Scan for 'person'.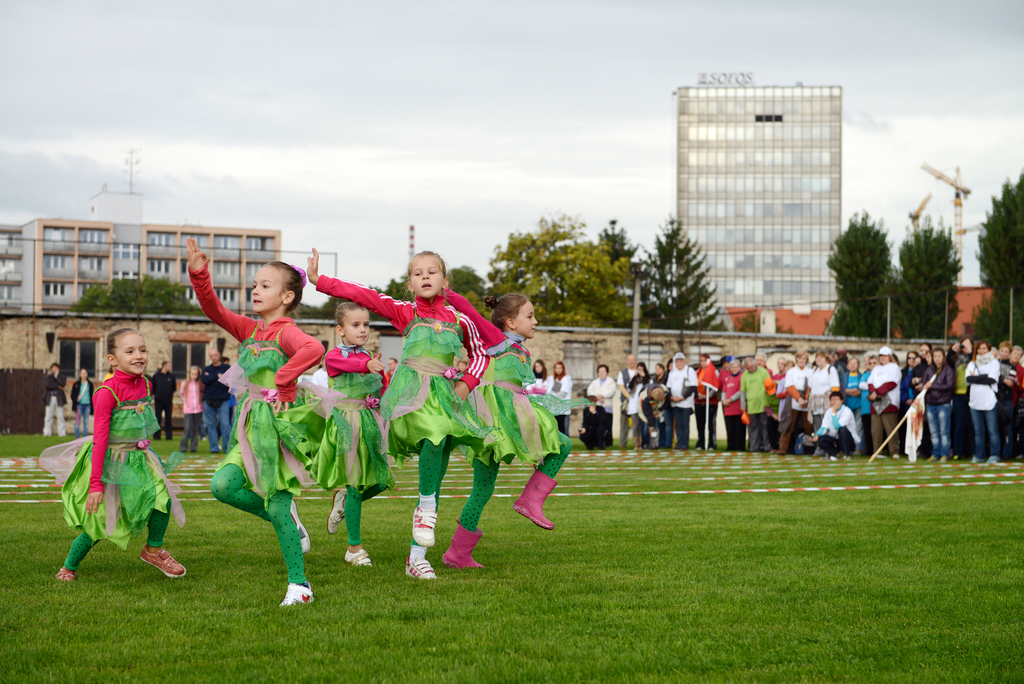
Scan result: 67, 312, 161, 592.
